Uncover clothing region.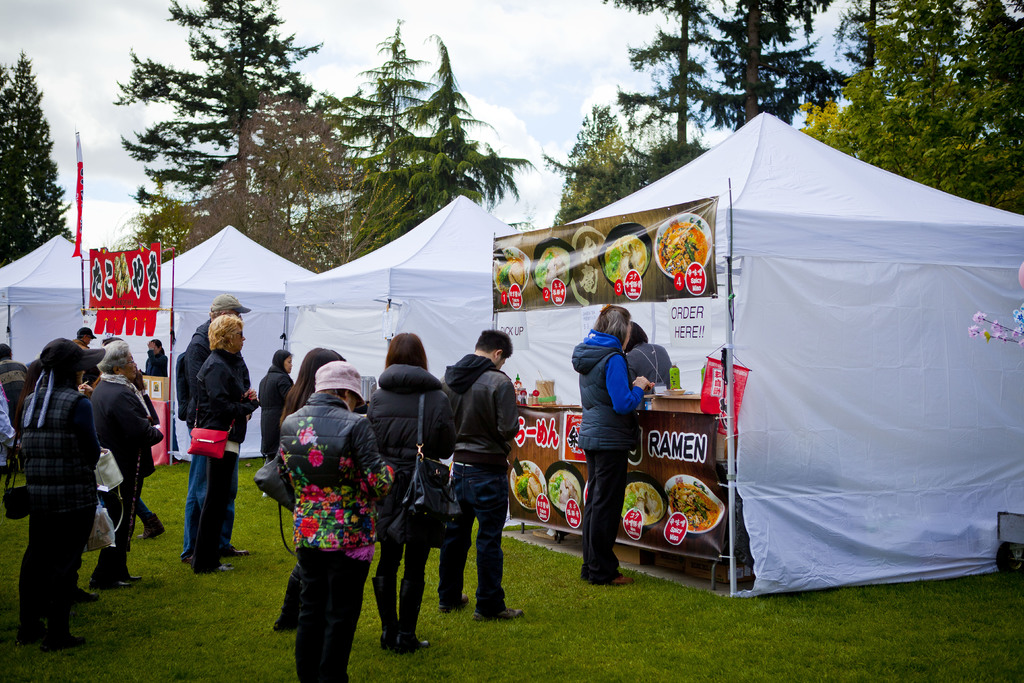
Uncovered: l=568, t=329, r=642, b=579.
